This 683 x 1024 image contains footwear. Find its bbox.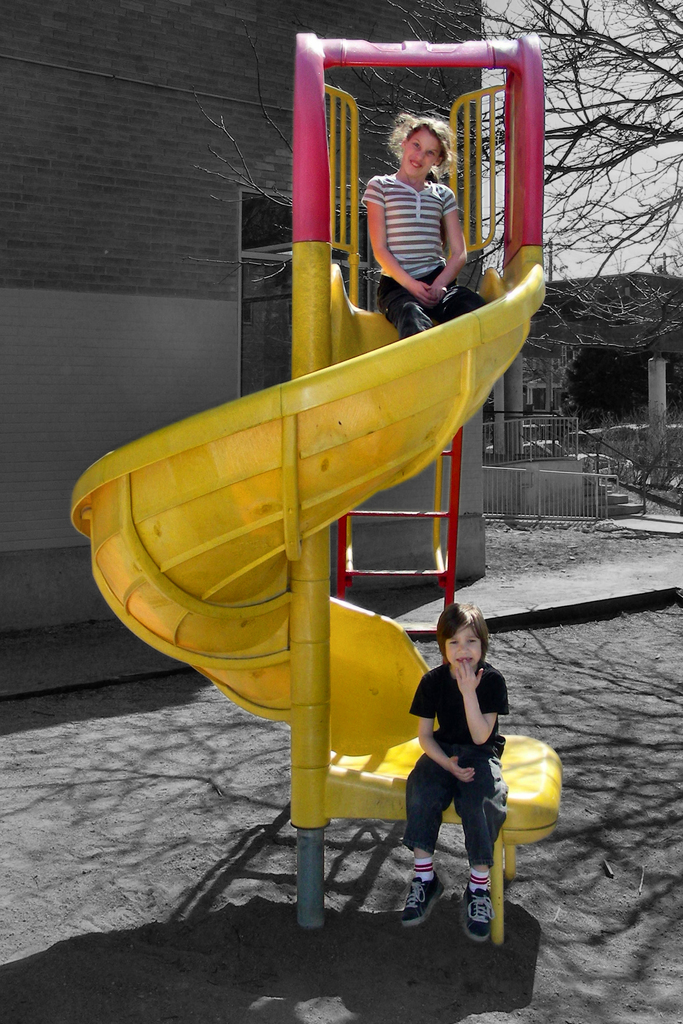
(400,874,447,928).
